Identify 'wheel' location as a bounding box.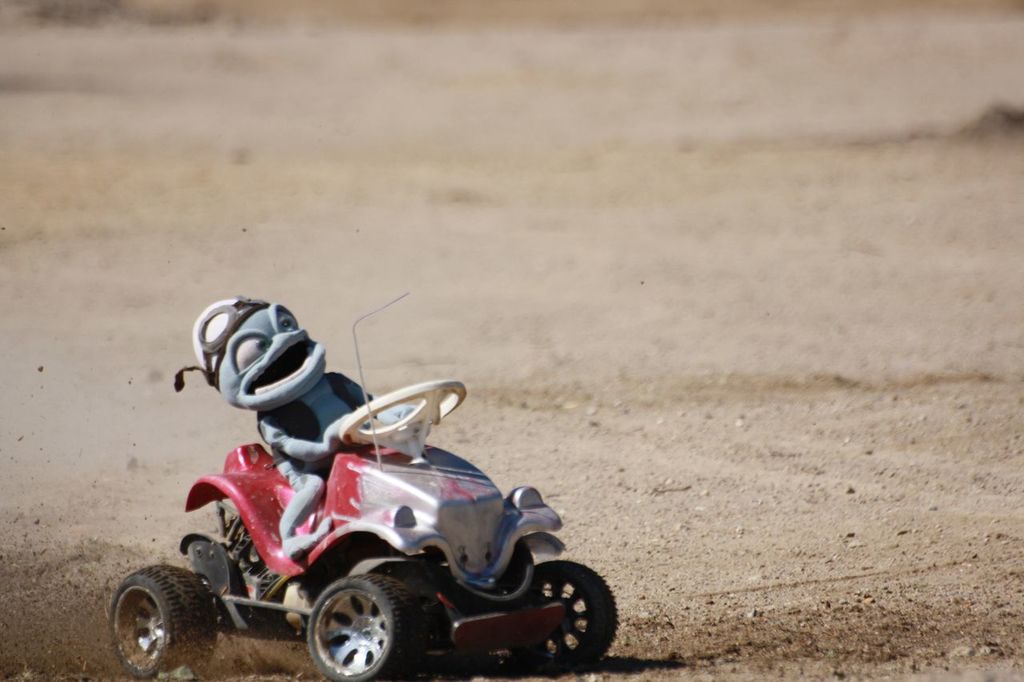
locate(107, 564, 214, 681).
